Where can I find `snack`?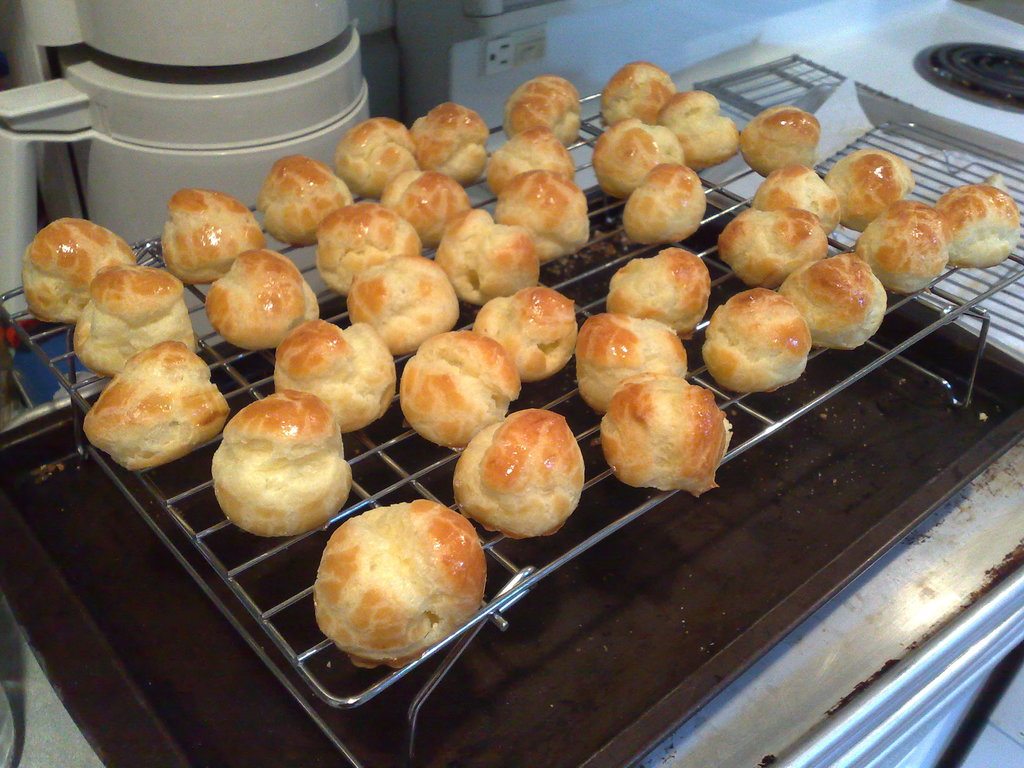
You can find it at bbox(399, 332, 522, 451).
